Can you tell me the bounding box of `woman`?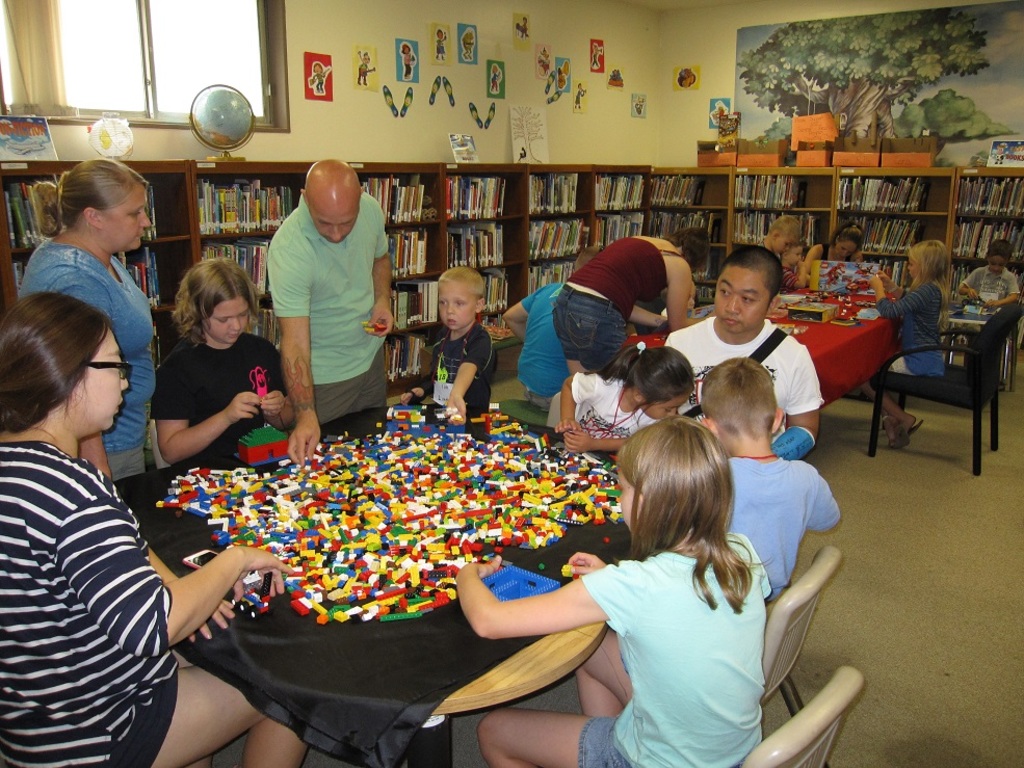
{"x1": 0, "y1": 292, "x2": 309, "y2": 767}.
